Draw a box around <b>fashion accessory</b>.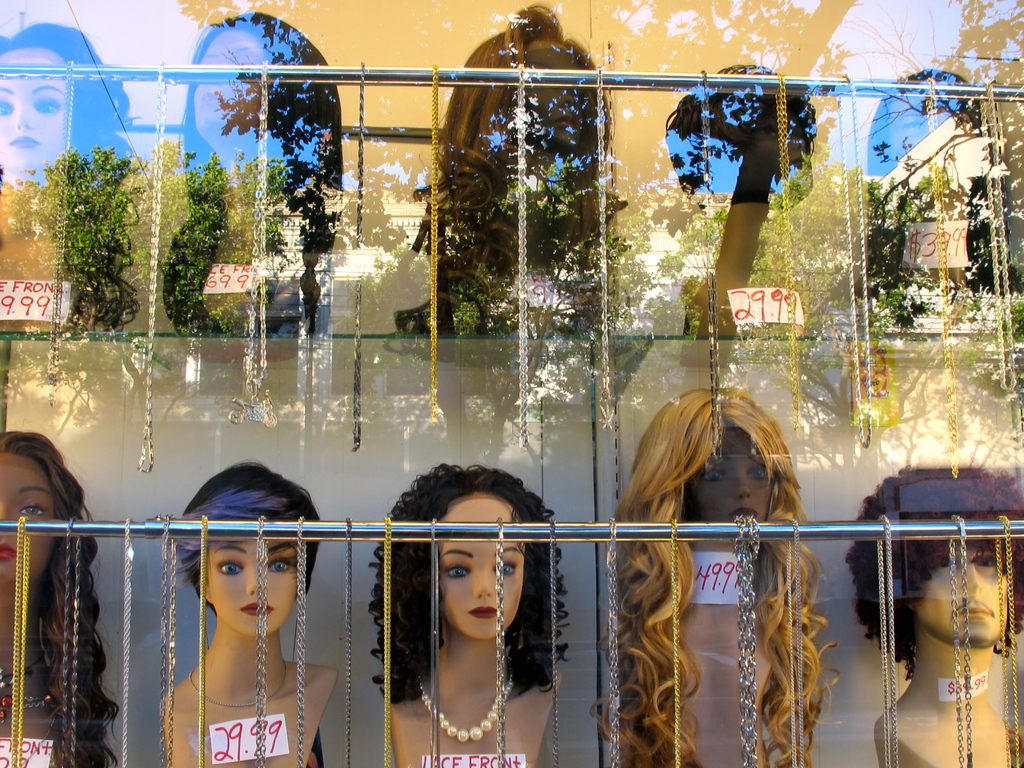
box=[297, 524, 308, 766].
